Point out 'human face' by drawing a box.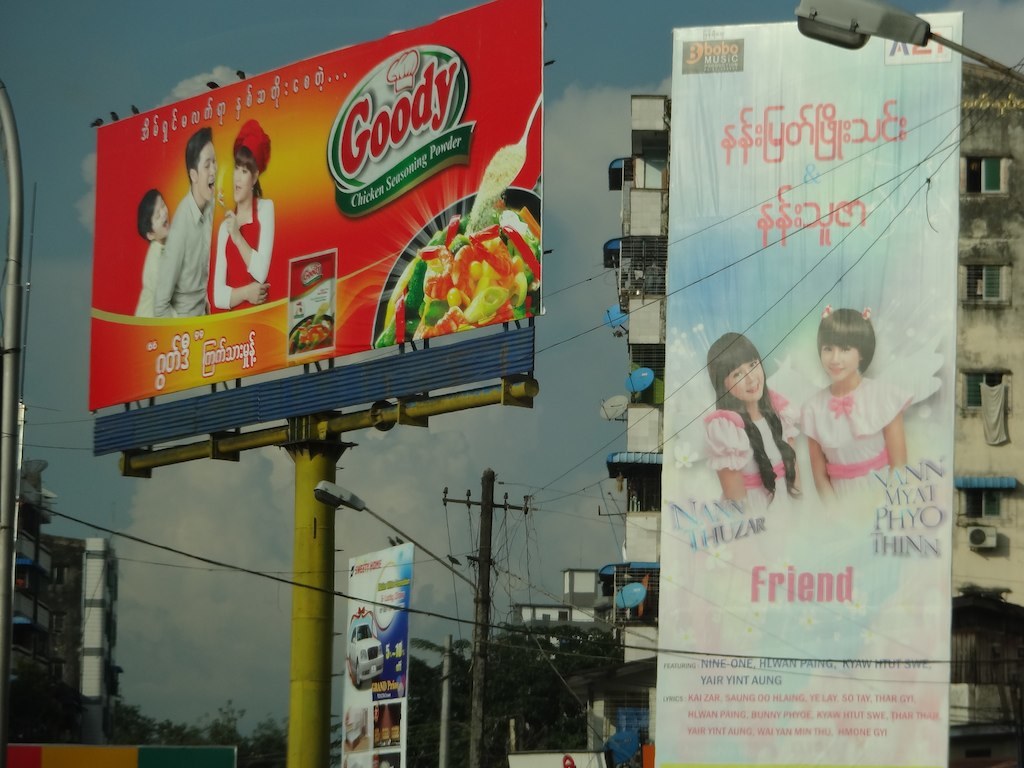
<region>732, 359, 760, 394</region>.
